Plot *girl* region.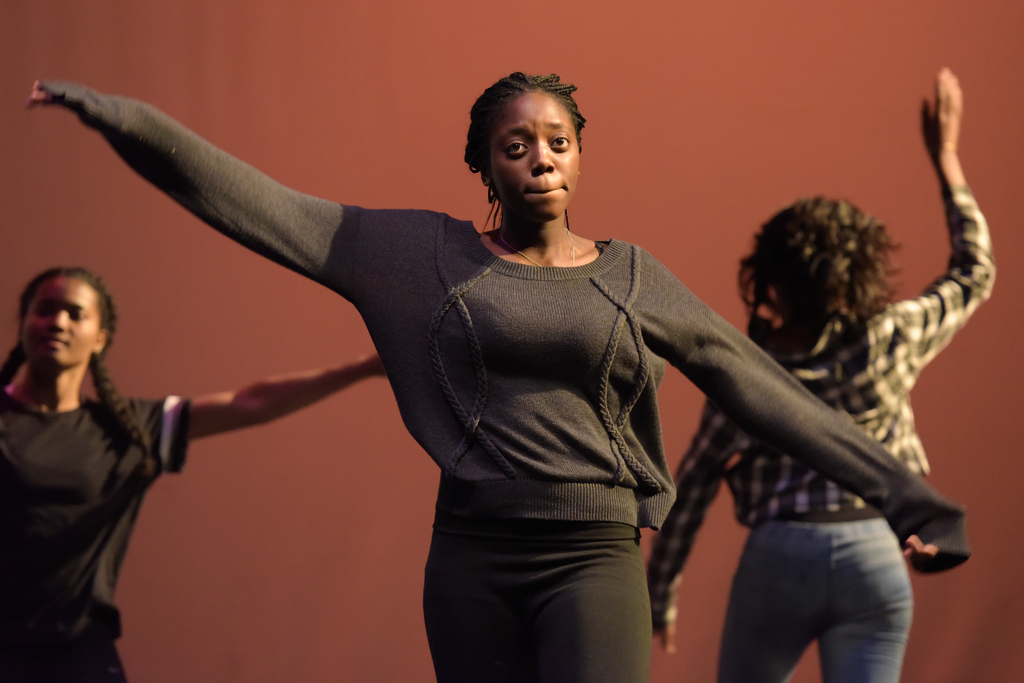
Plotted at box=[29, 75, 966, 682].
